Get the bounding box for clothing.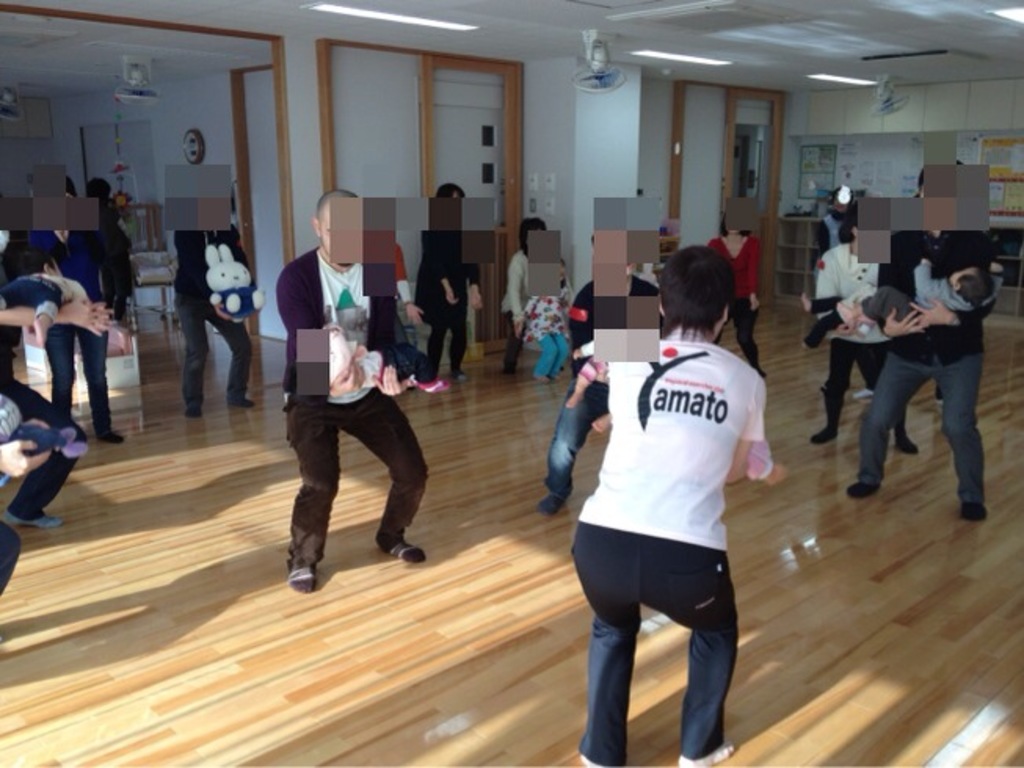
[408, 224, 475, 379].
